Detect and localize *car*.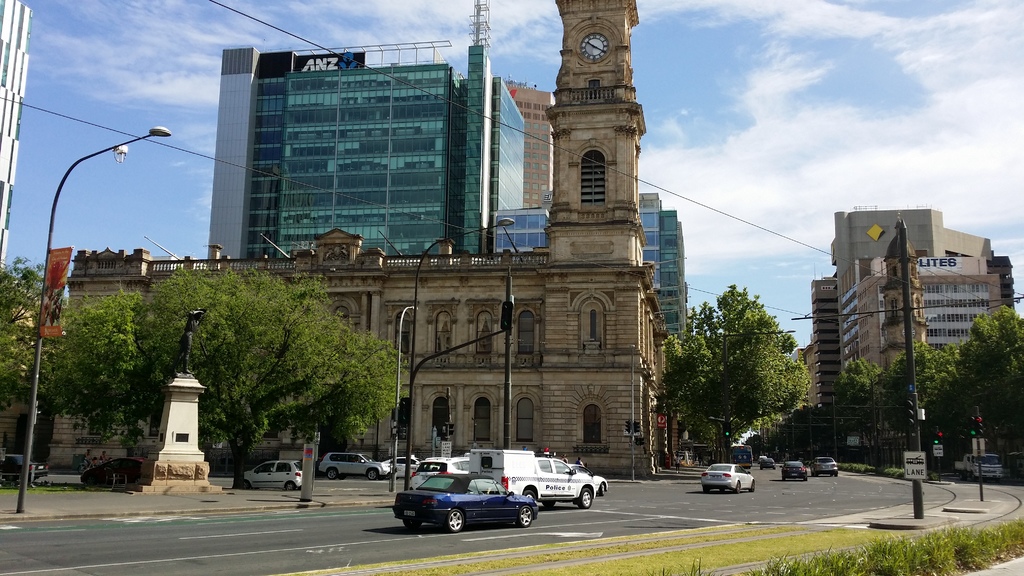
Localized at bbox(320, 450, 395, 483).
